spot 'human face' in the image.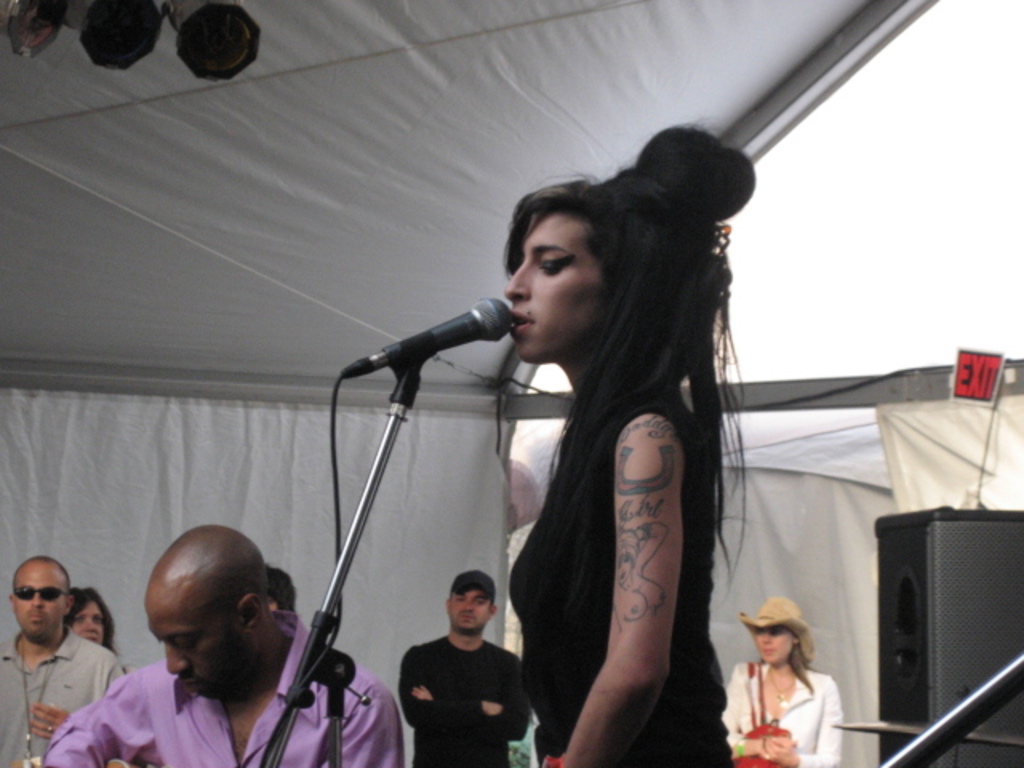
'human face' found at (left=74, top=597, right=107, bottom=645).
